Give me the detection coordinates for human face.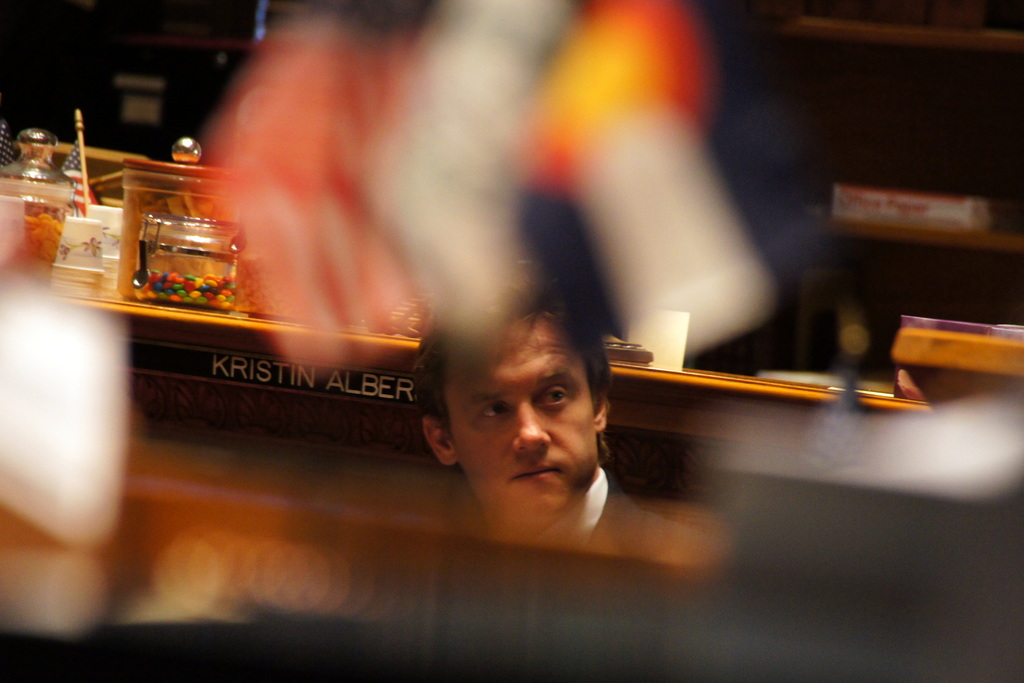
<box>445,316,598,519</box>.
